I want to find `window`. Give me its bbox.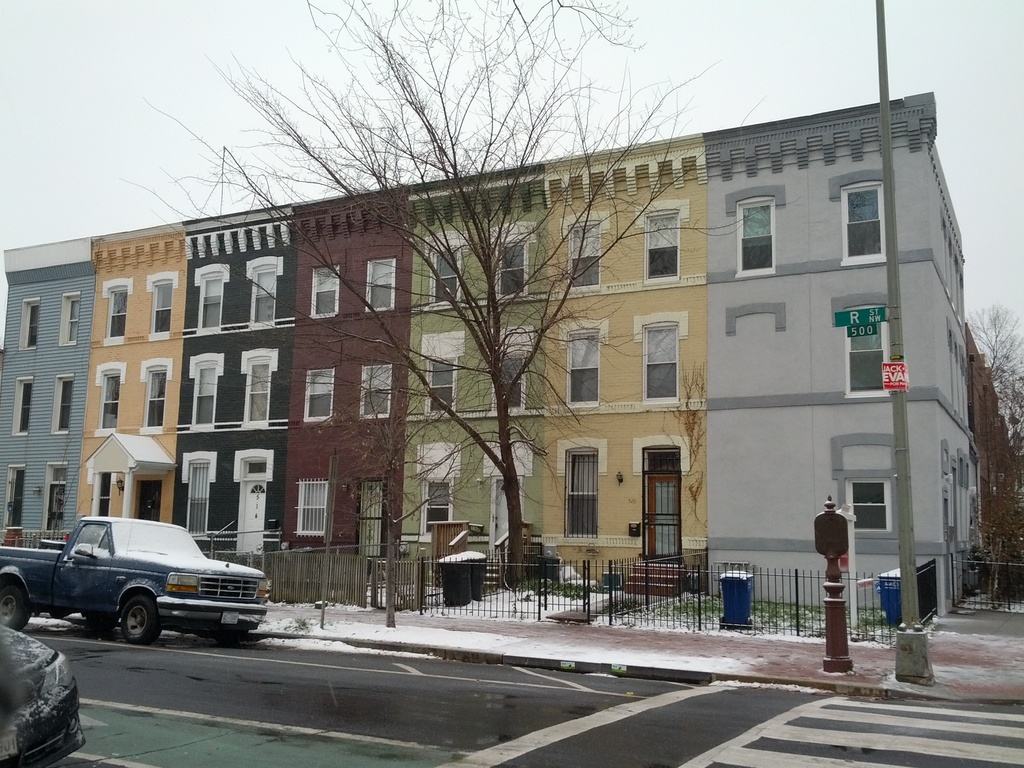
detection(362, 366, 387, 413).
